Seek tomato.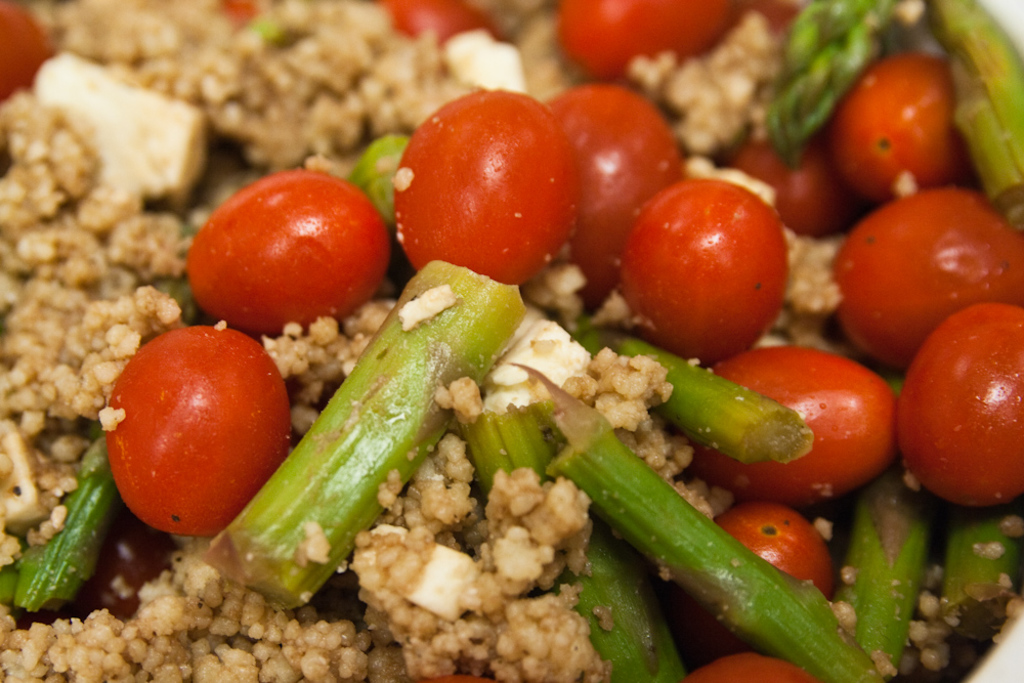
(x1=620, y1=174, x2=778, y2=369).
